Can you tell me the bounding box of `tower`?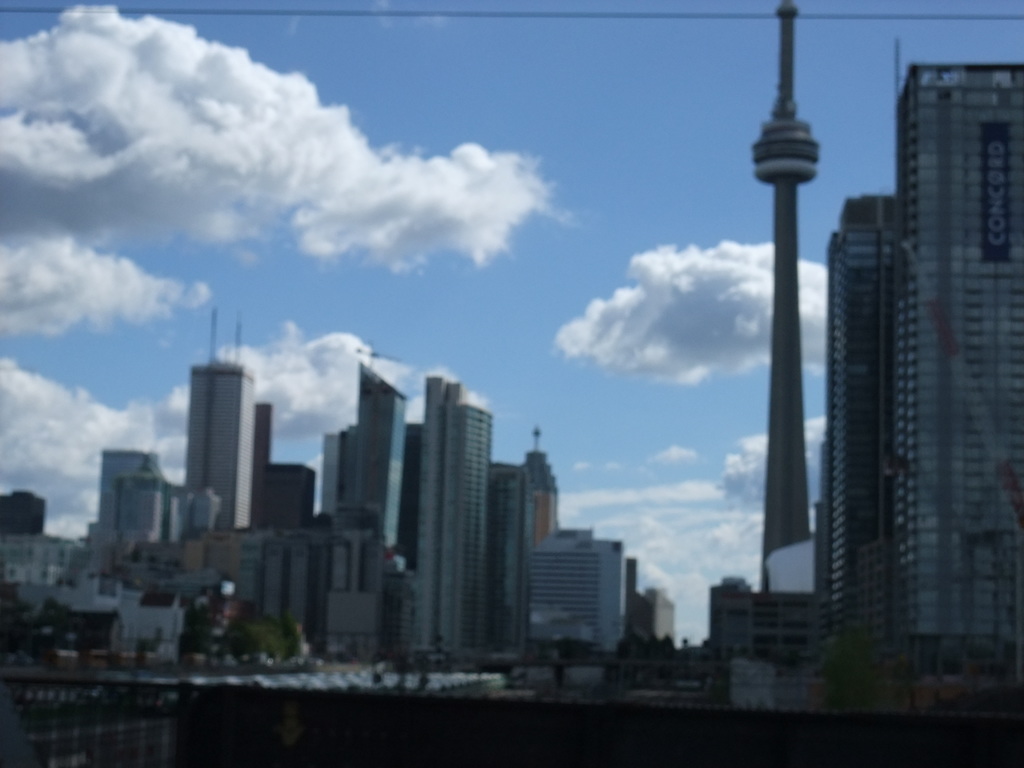
[left=248, top=401, right=323, bottom=529].
